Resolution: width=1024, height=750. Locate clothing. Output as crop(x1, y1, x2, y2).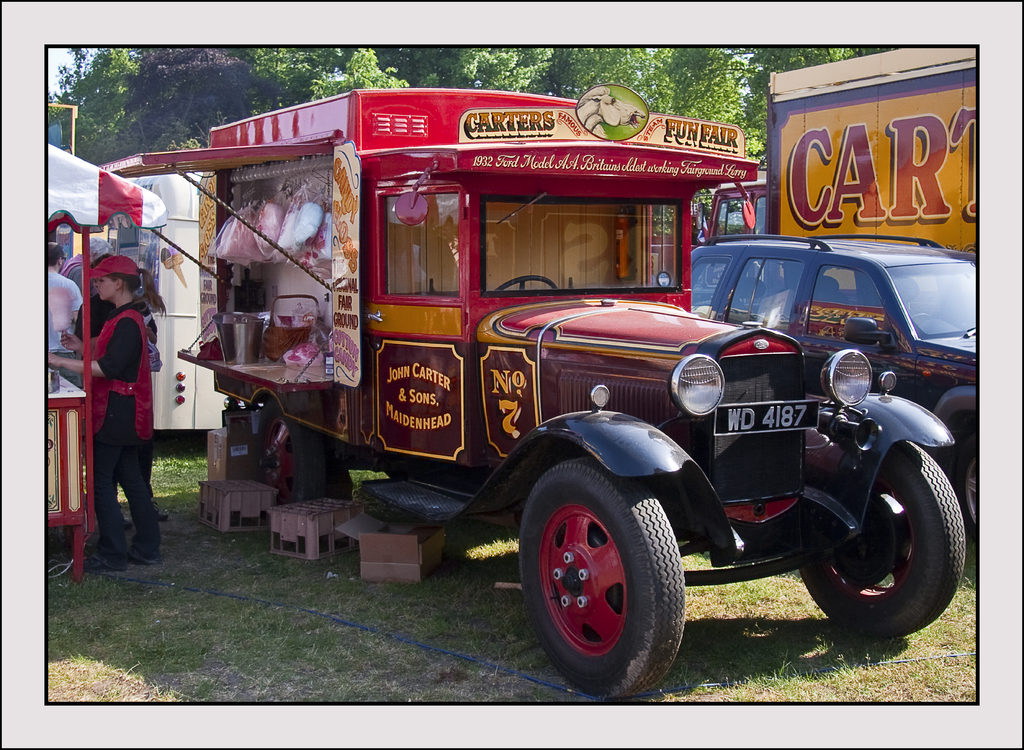
crop(45, 269, 83, 346).
